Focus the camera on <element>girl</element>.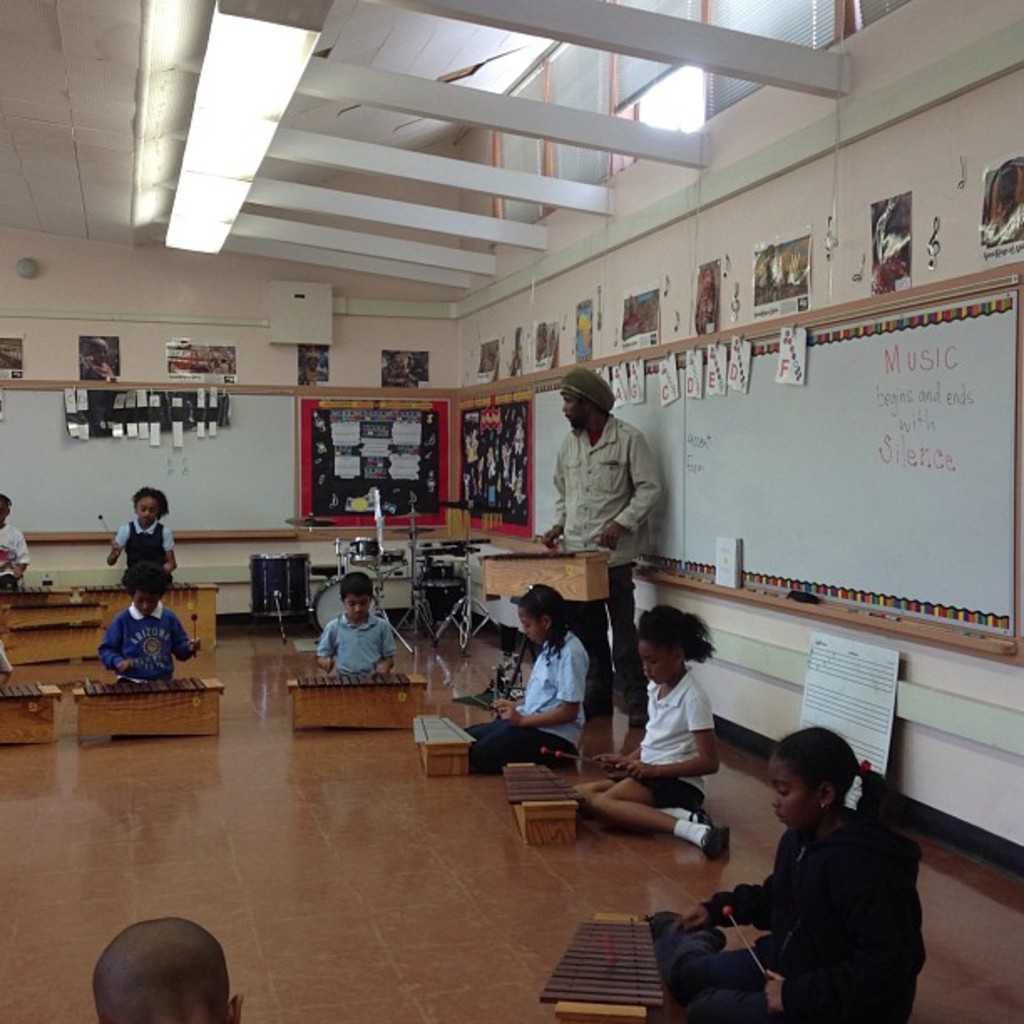
Focus region: 465:587:594:770.
